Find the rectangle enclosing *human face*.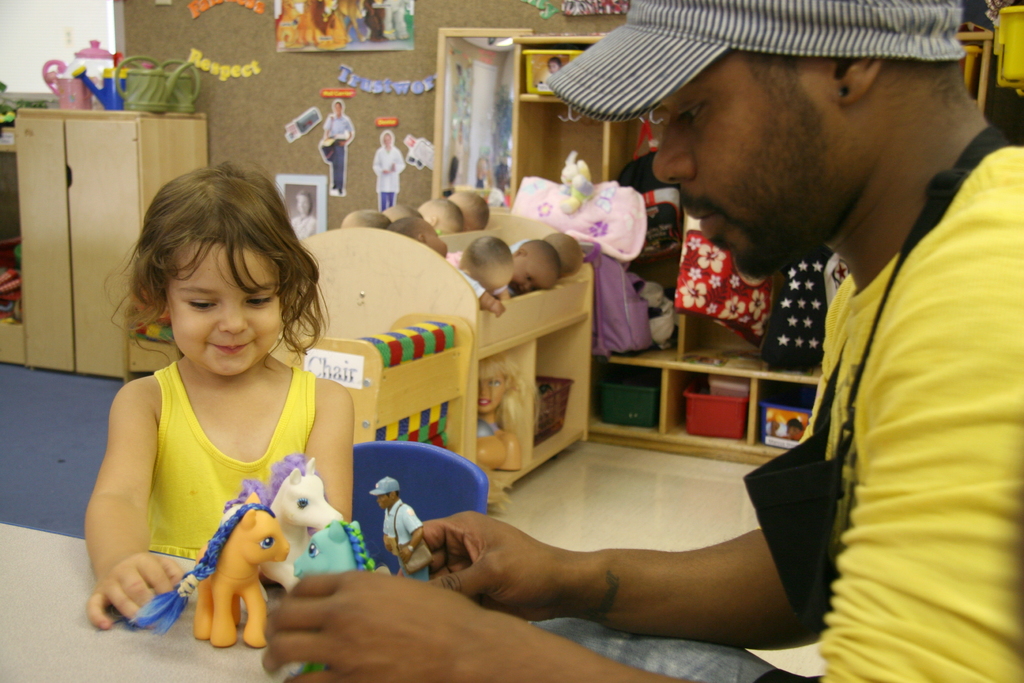
region(650, 37, 828, 279).
